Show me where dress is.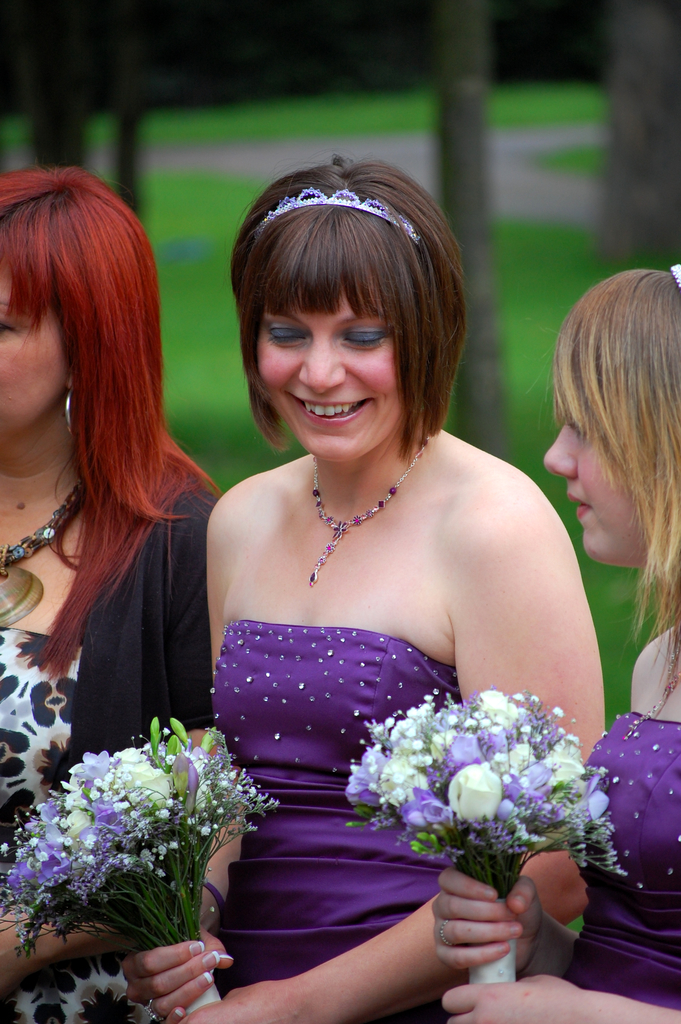
dress is at 207,619,461,1023.
